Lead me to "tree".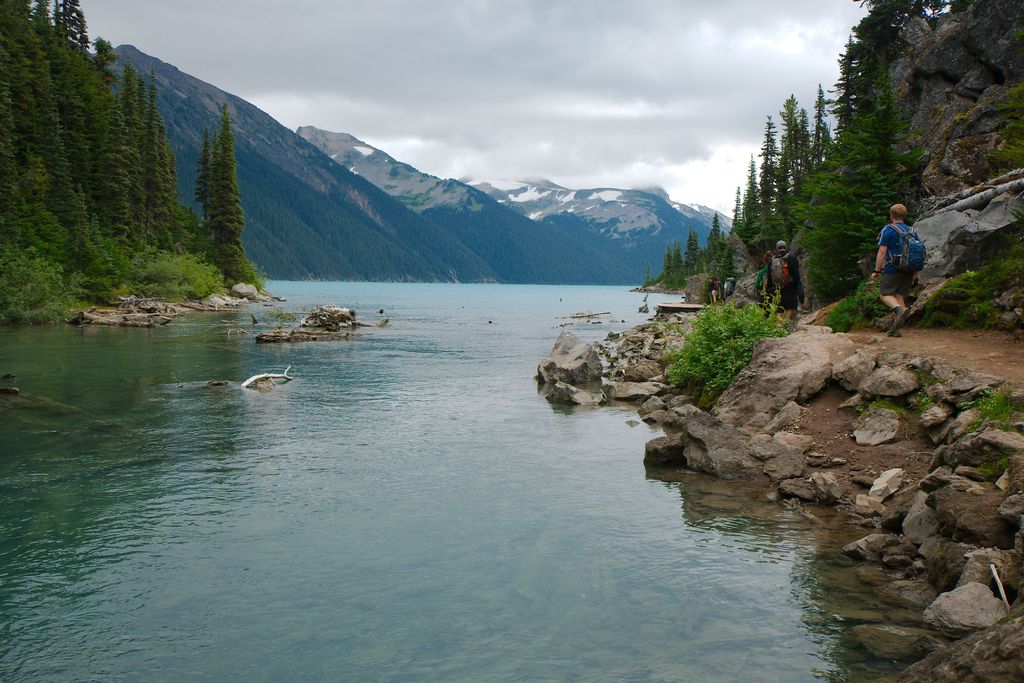
Lead to locate(755, 115, 786, 250).
